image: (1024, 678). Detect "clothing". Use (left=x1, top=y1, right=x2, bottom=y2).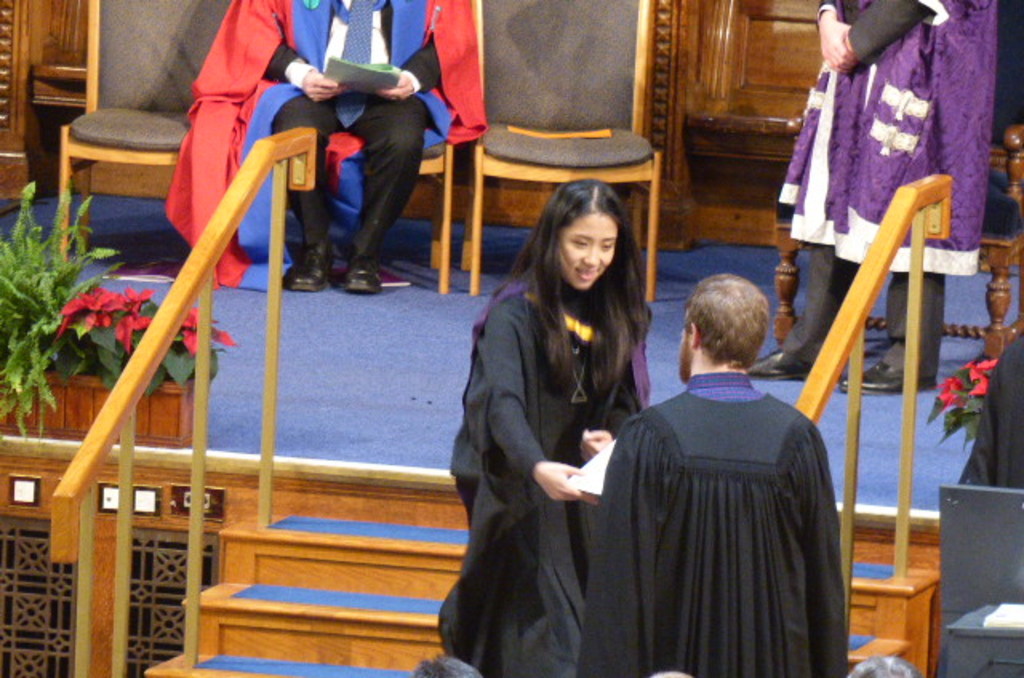
(left=443, top=262, right=651, bottom=676).
